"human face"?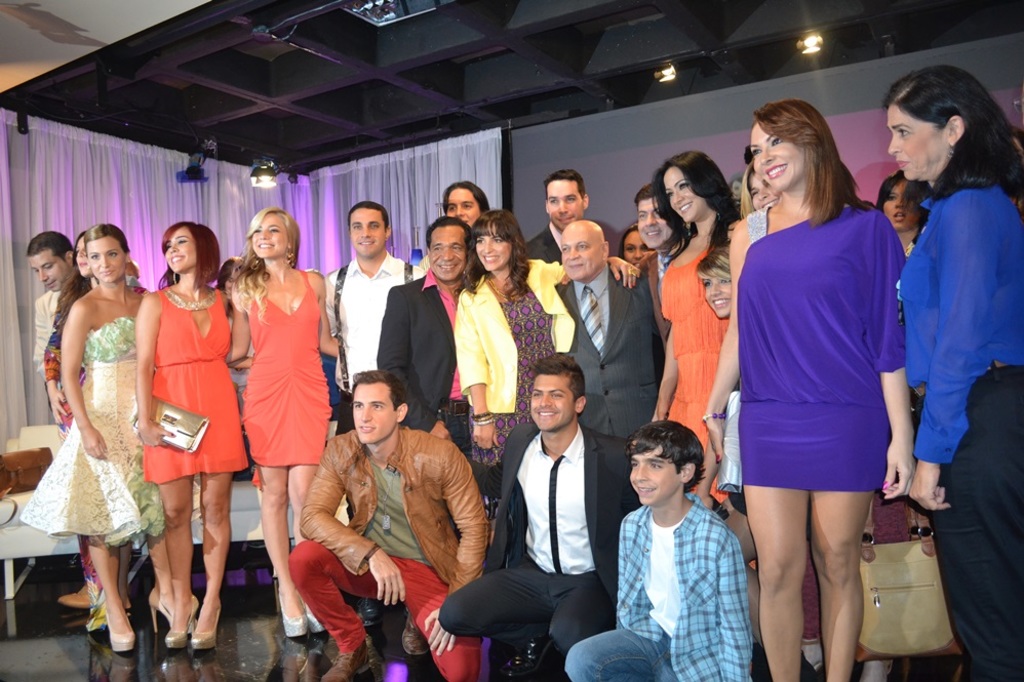
box(636, 197, 671, 249)
